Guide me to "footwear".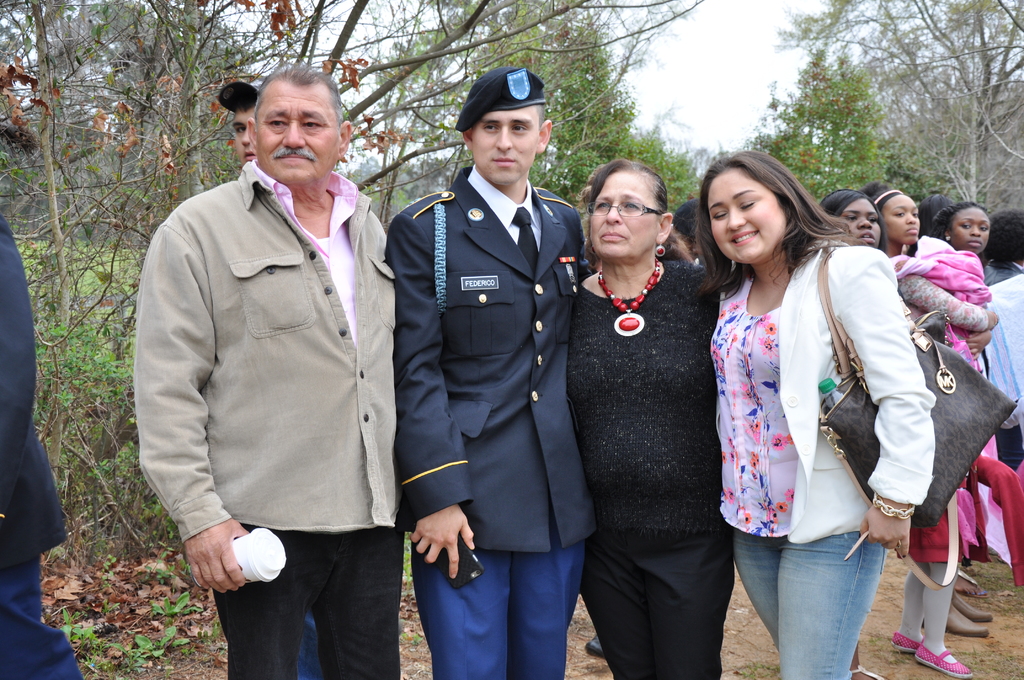
Guidance: detection(851, 652, 884, 679).
